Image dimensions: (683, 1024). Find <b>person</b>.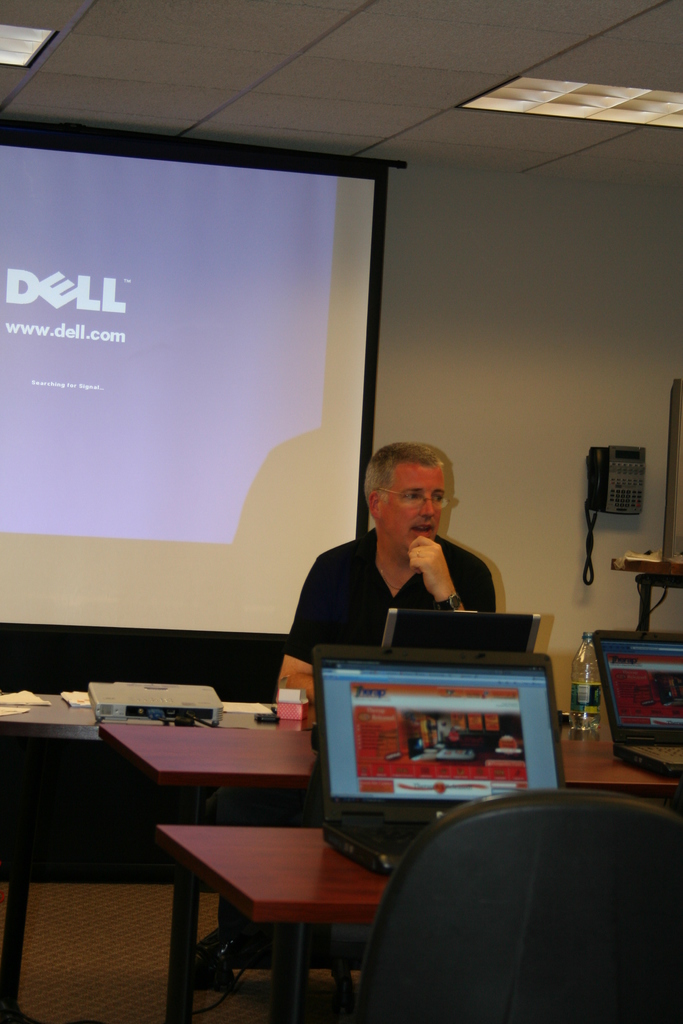
277:433:514:672.
